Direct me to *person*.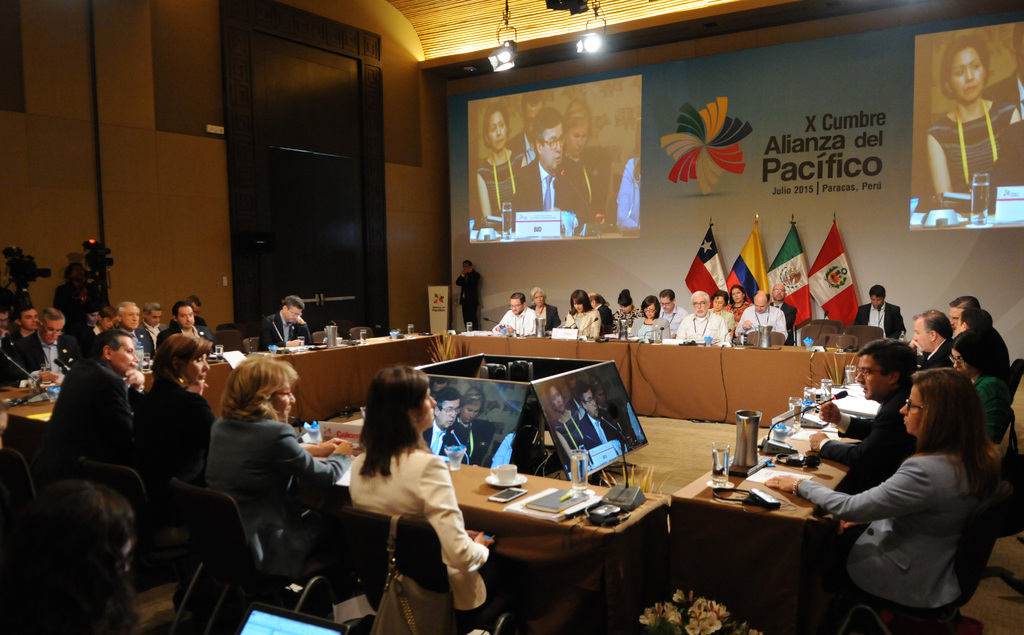
Direction: [left=617, top=287, right=642, bottom=334].
